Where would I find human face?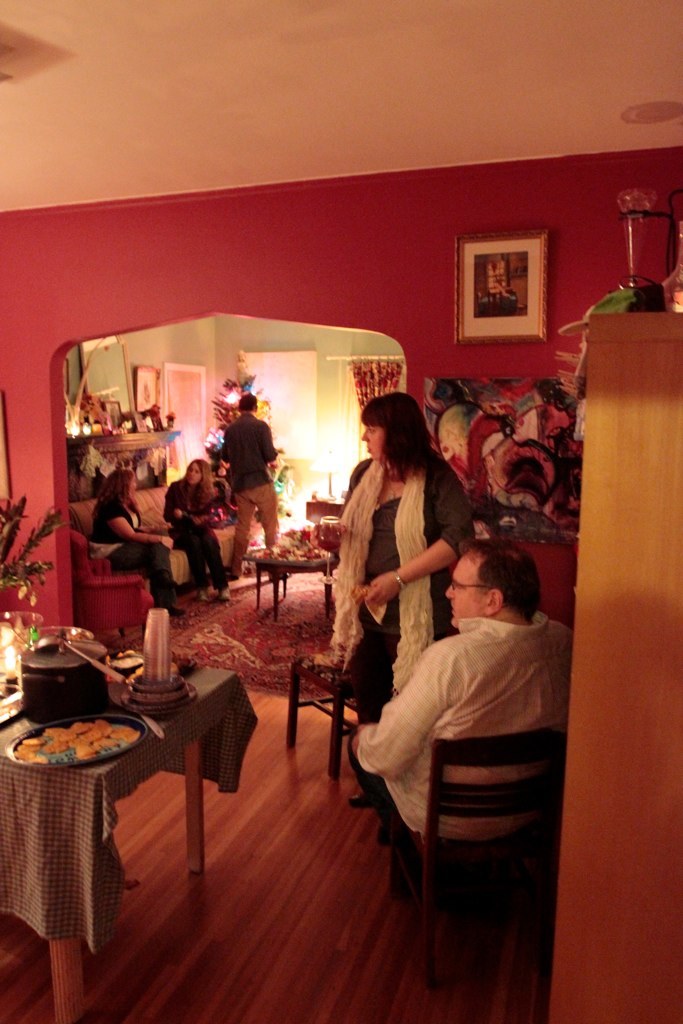
At (x1=361, y1=428, x2=384, y2=462).
